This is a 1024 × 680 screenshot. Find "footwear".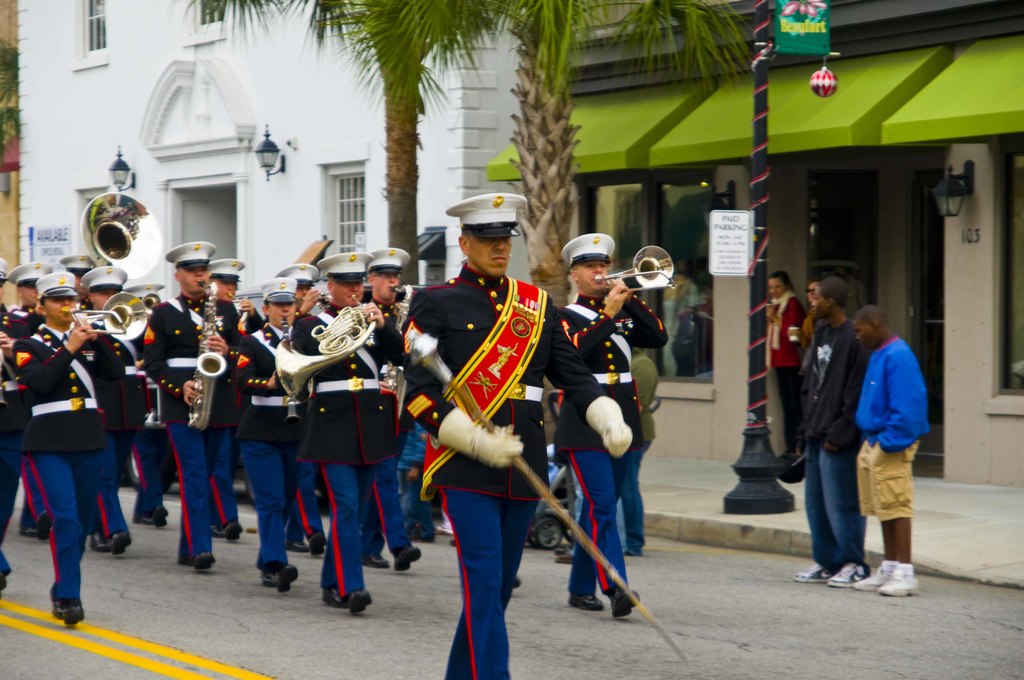
Bounding box: (left=37, top=509, right=50, bottom=538).
